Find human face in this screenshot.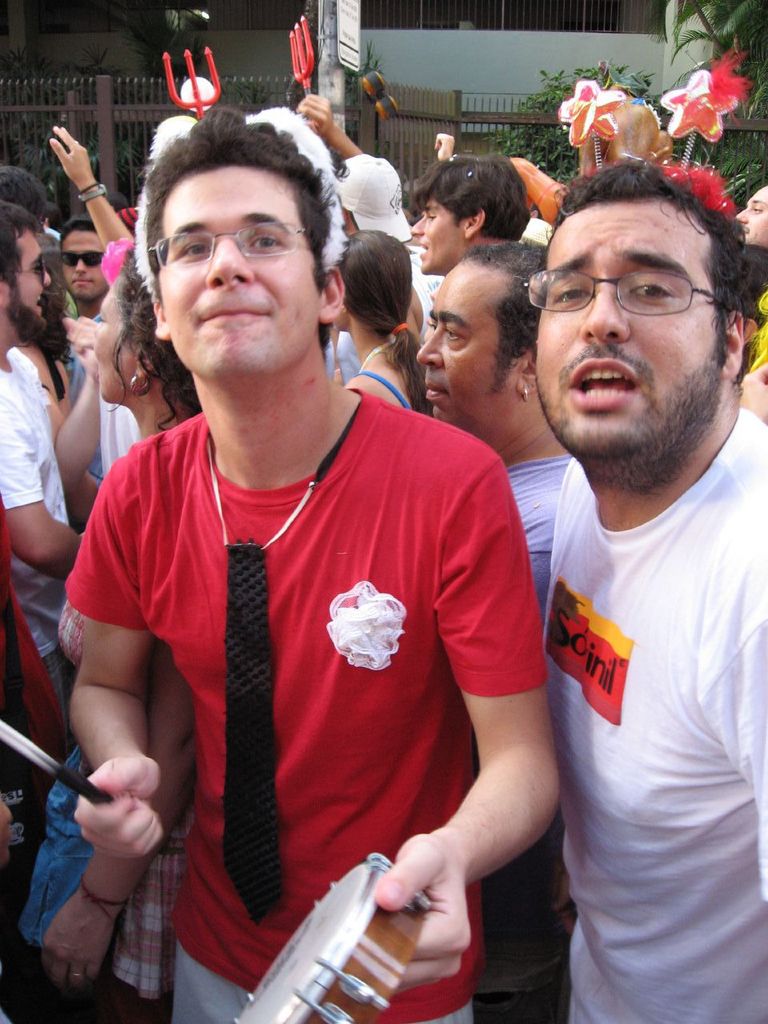
The bounding box for human face is {"left": 733, "top": 188, "right": 767, "bottom": 245}.
